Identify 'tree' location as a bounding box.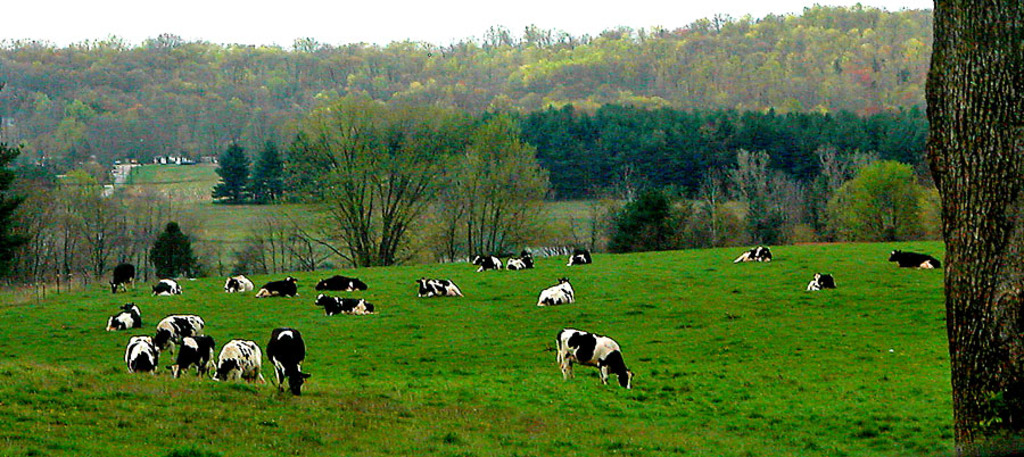
rect(602, 181, 688, 252).
